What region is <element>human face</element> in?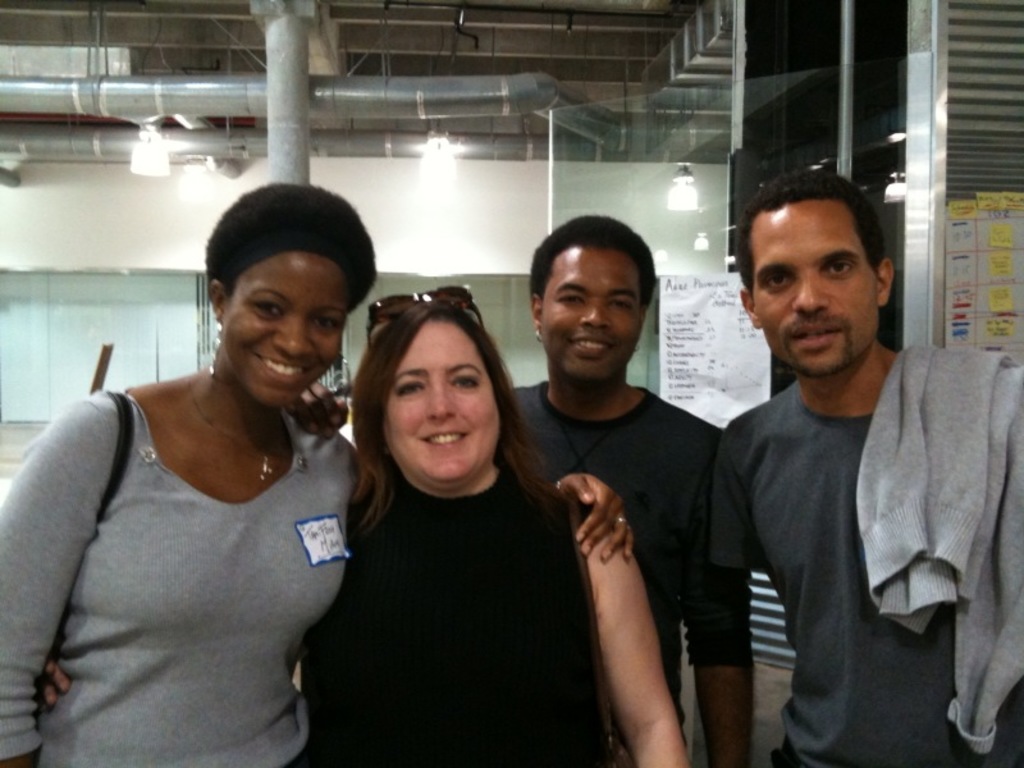
381 310 498 480.
